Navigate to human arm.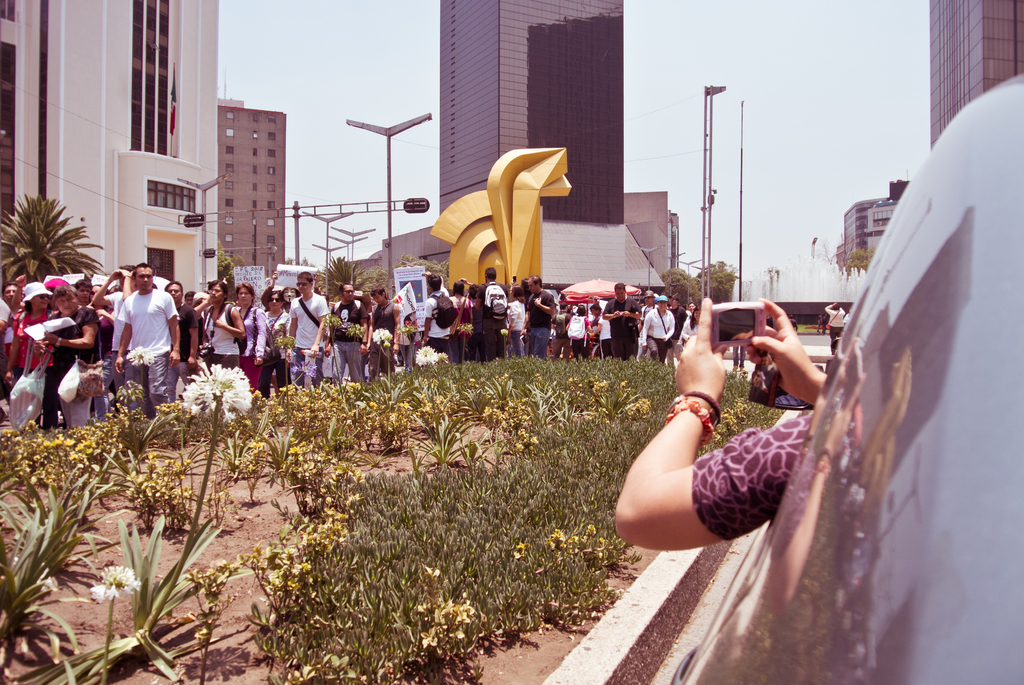
Navigation target: (92,269,121,306).
